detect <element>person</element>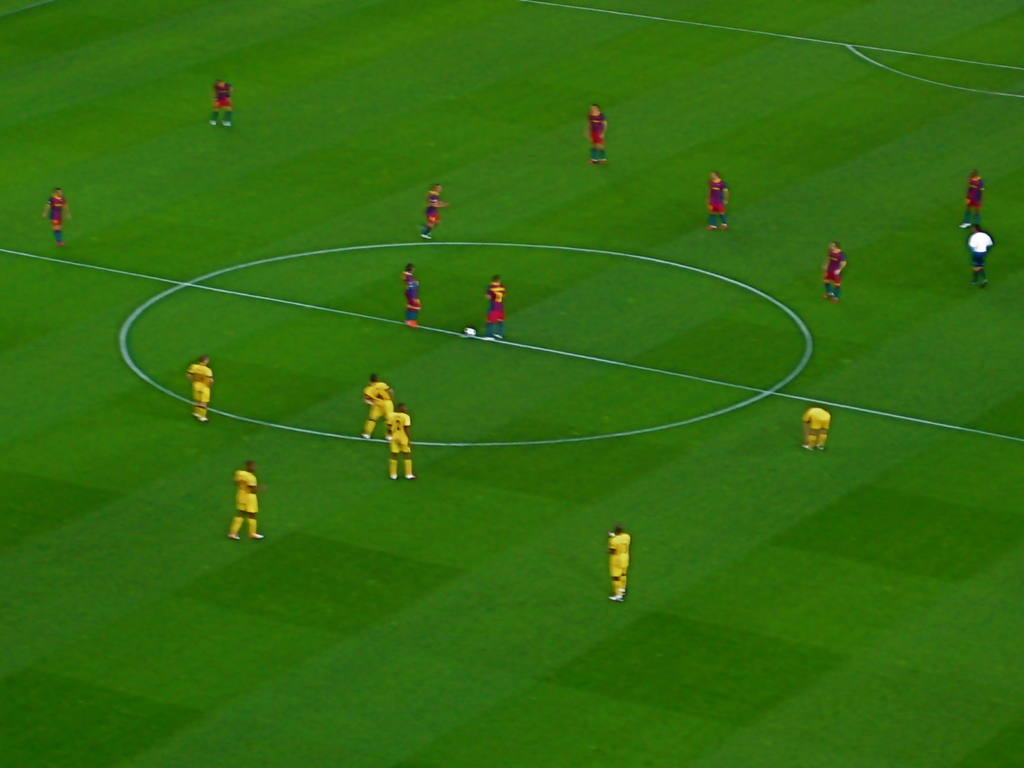
rect(420, 182, 449, 241)
